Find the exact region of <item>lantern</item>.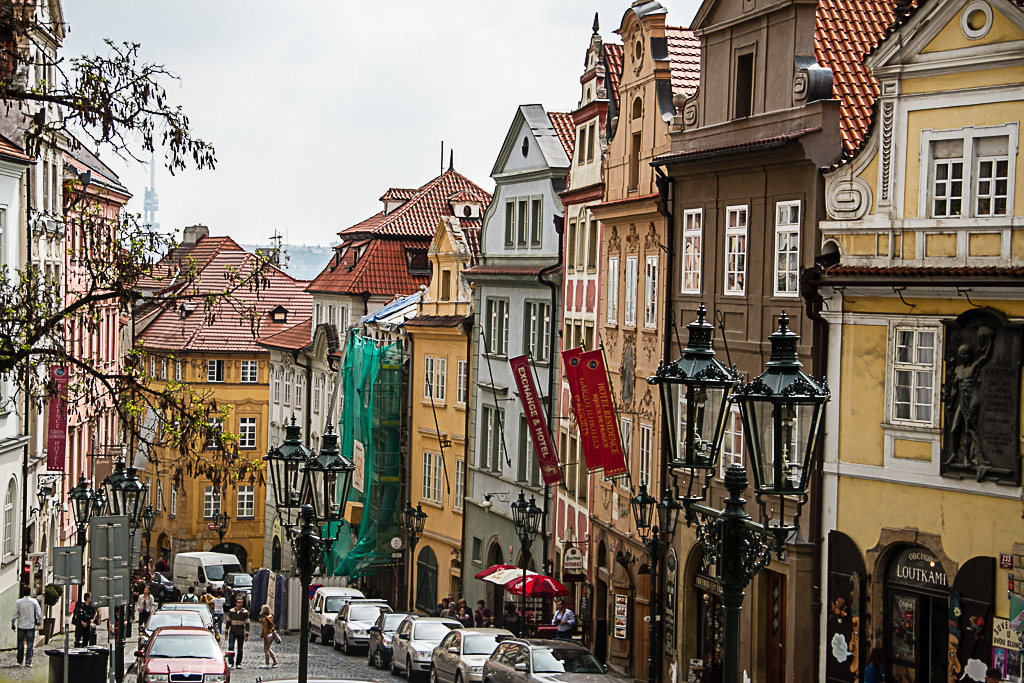
Exact region: [left=481, top=494, right=492, bottom=513].
